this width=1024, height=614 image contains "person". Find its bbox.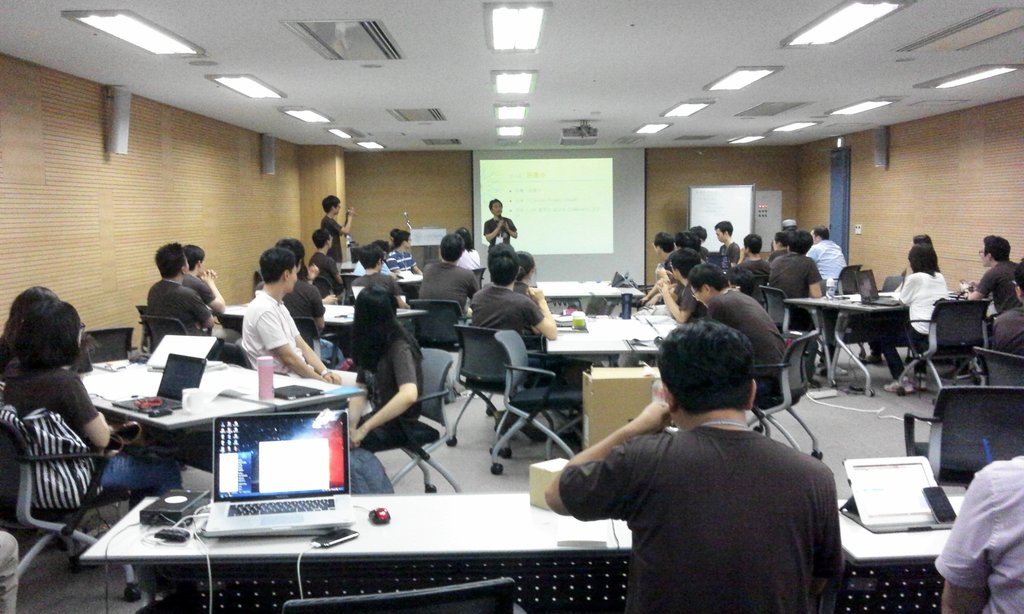
654, 247, 708, 329.
